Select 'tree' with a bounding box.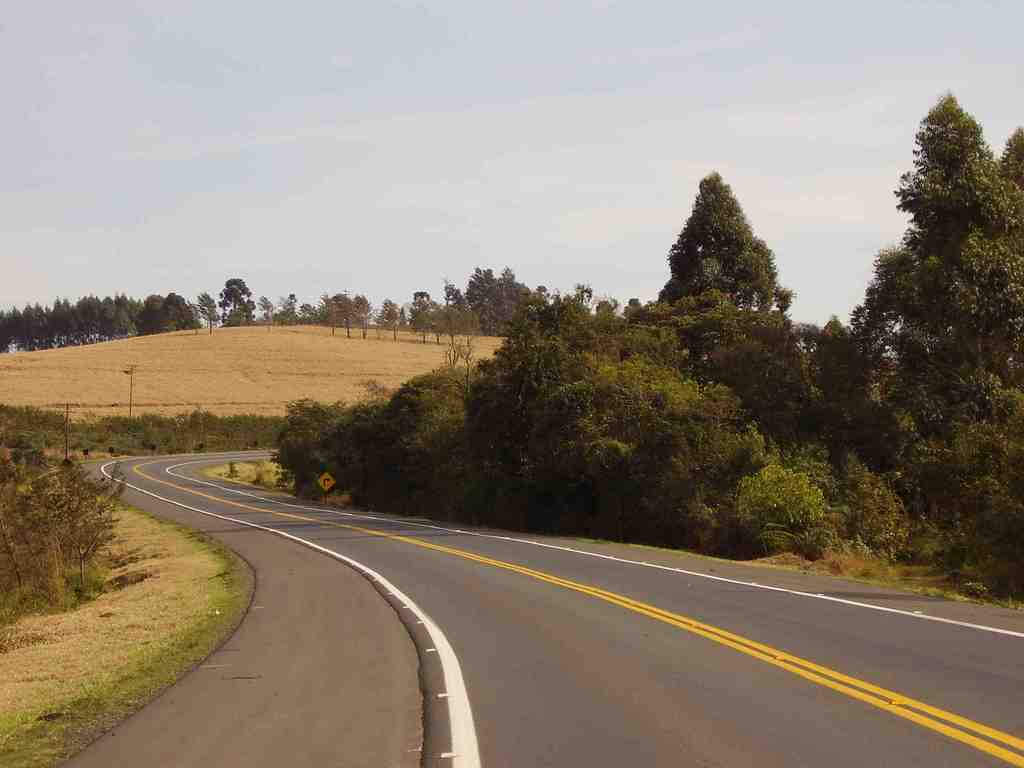
<bbox>256, 287, 281, 331</bbox>.
